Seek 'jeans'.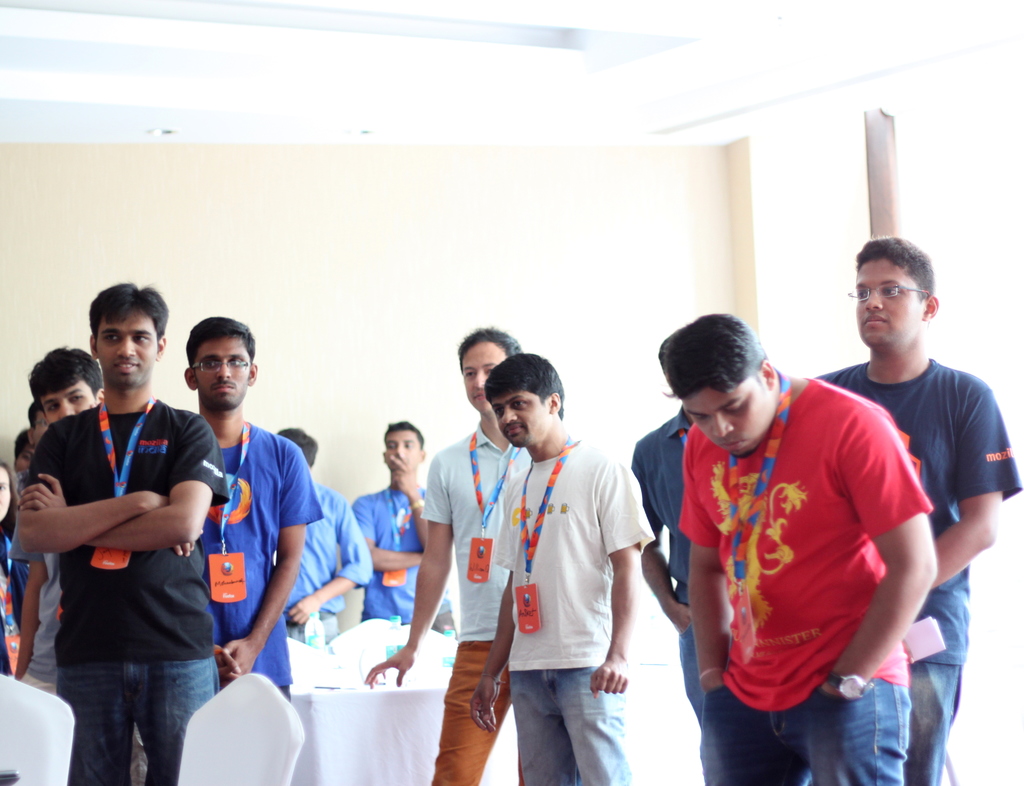
676,630,708,785.
